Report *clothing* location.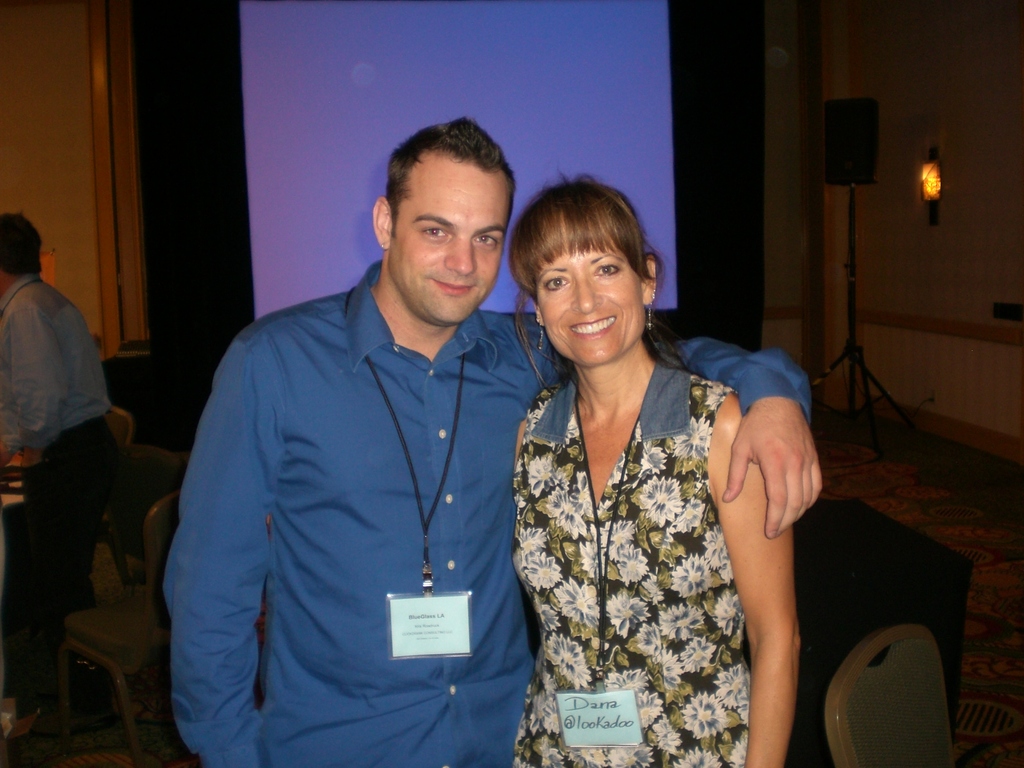
Report: <region>164, 257, 819, 767</region>.
